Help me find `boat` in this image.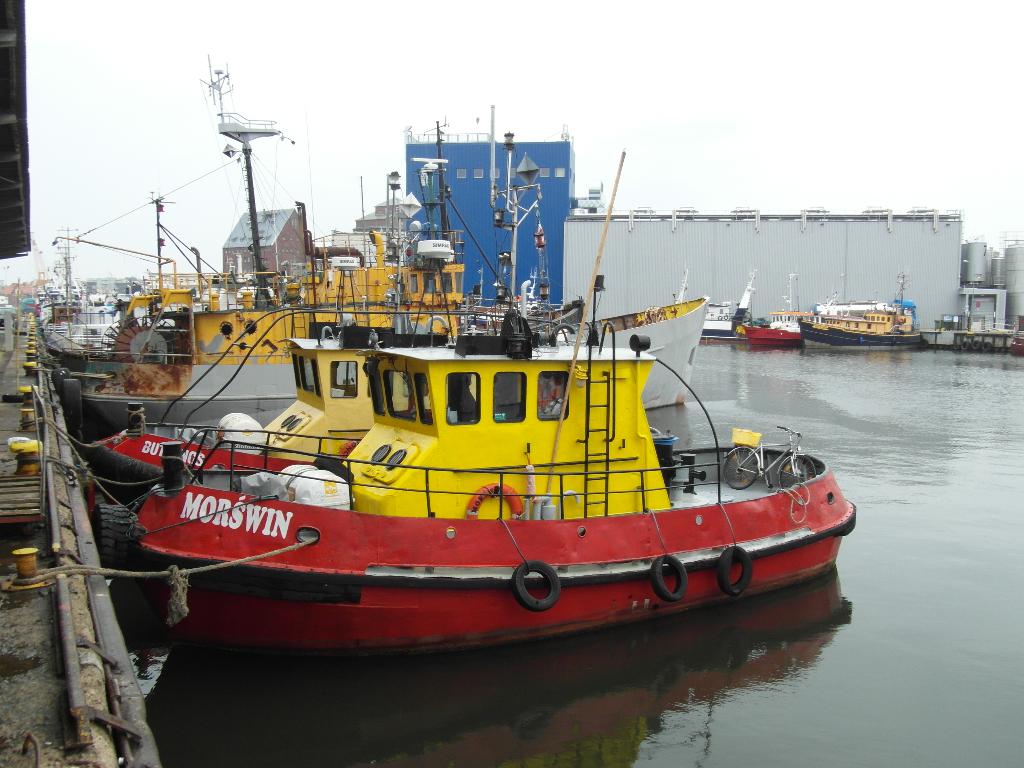
Found it: [799,276,925,354].
